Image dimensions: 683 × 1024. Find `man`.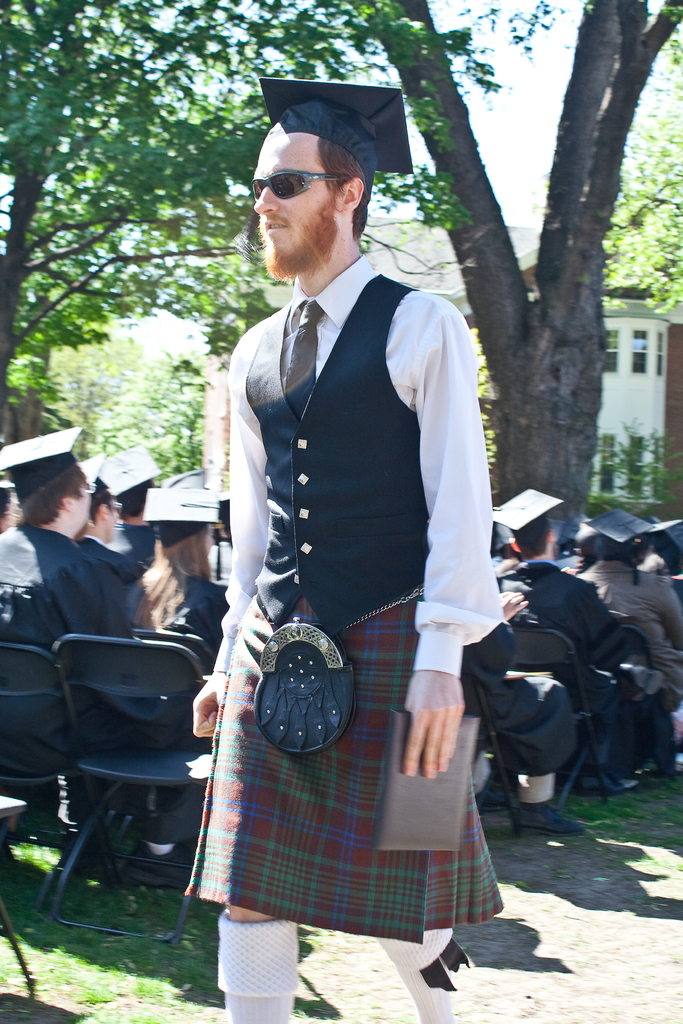
(78, 480, 147, 588).
